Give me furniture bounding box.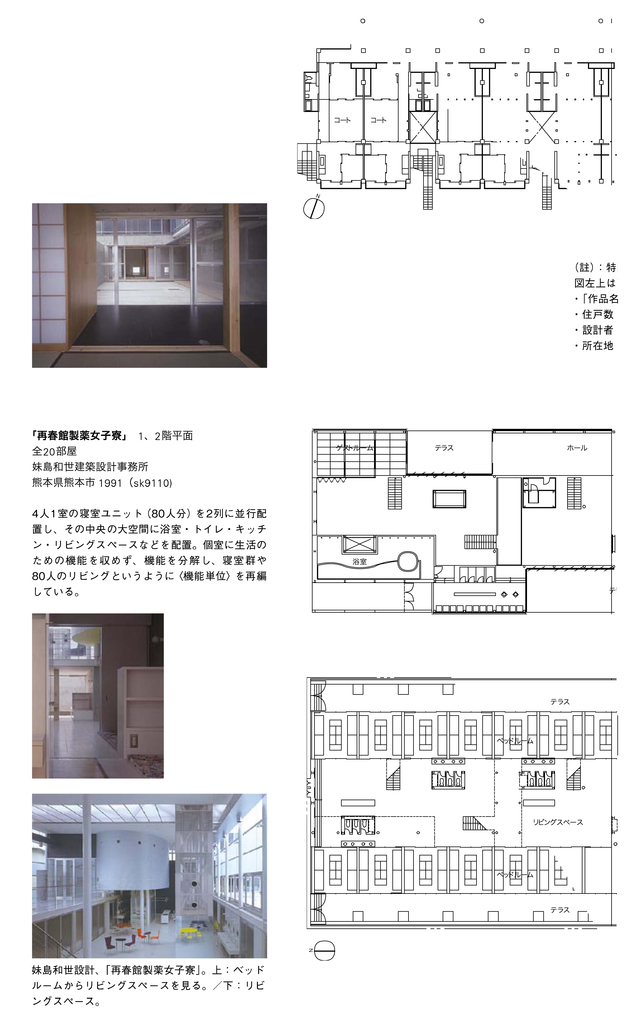
[114, 662, 167, 758].
